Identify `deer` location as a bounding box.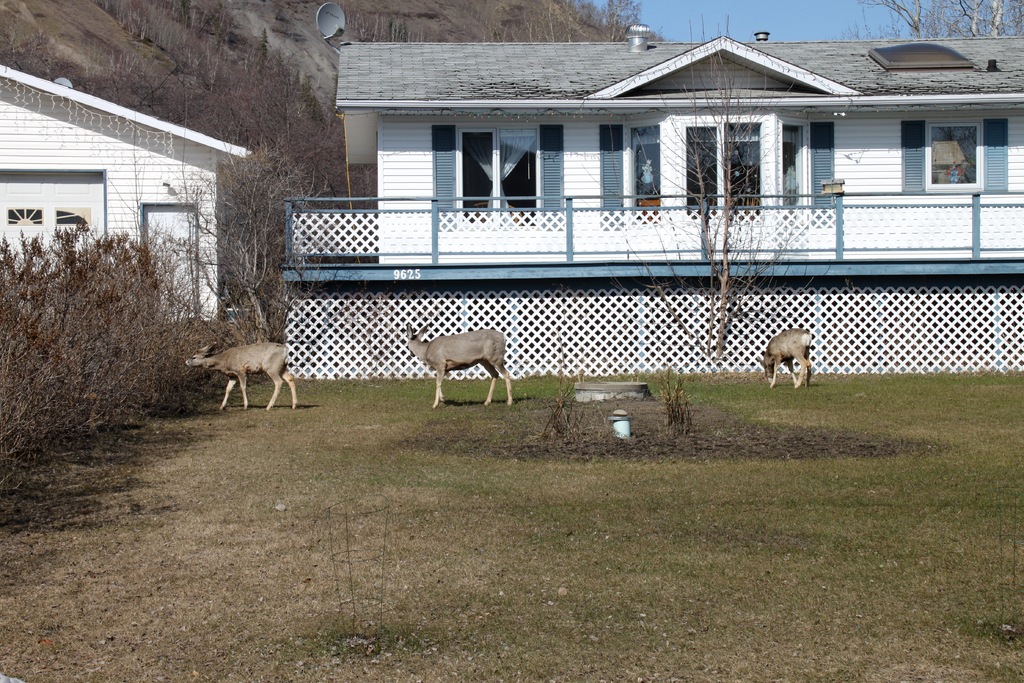
BBox(407, 323, 513, 405).
